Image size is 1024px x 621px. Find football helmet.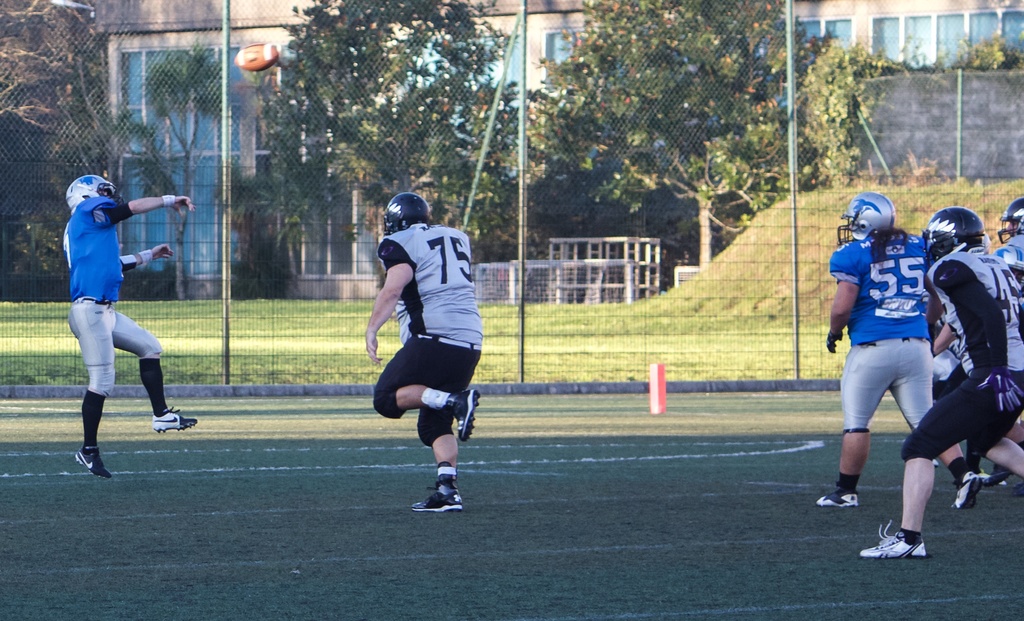
l=835, t=190, r=900, b=250.
